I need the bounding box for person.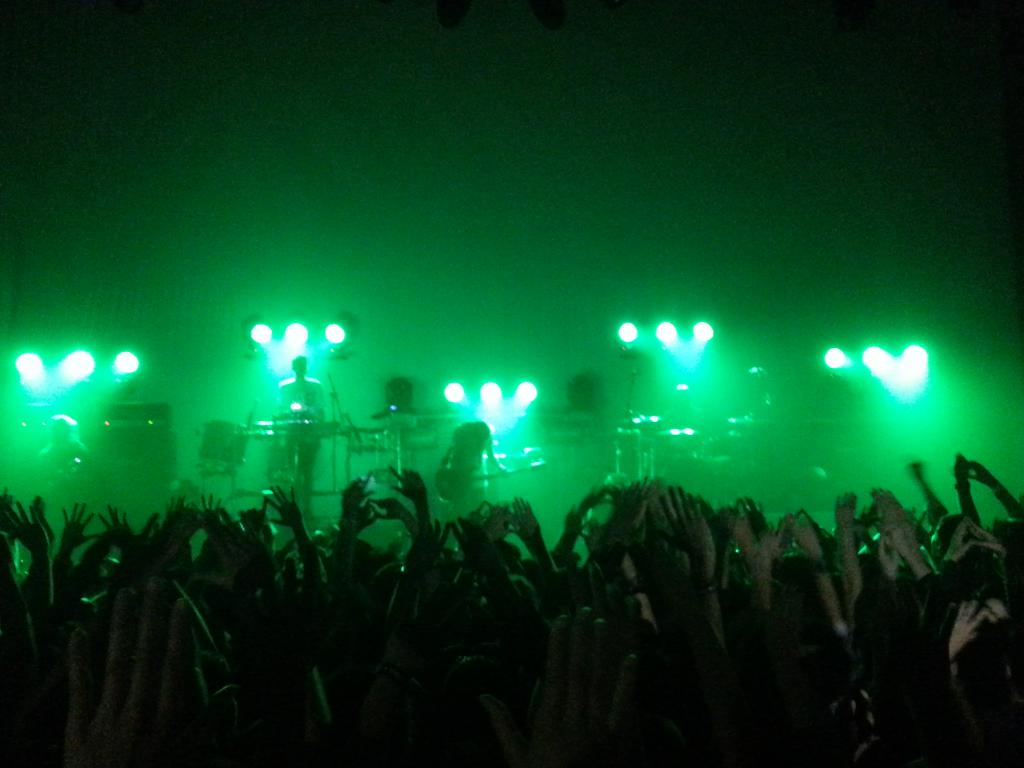
Here it is: [33, 410, 97, 511].
